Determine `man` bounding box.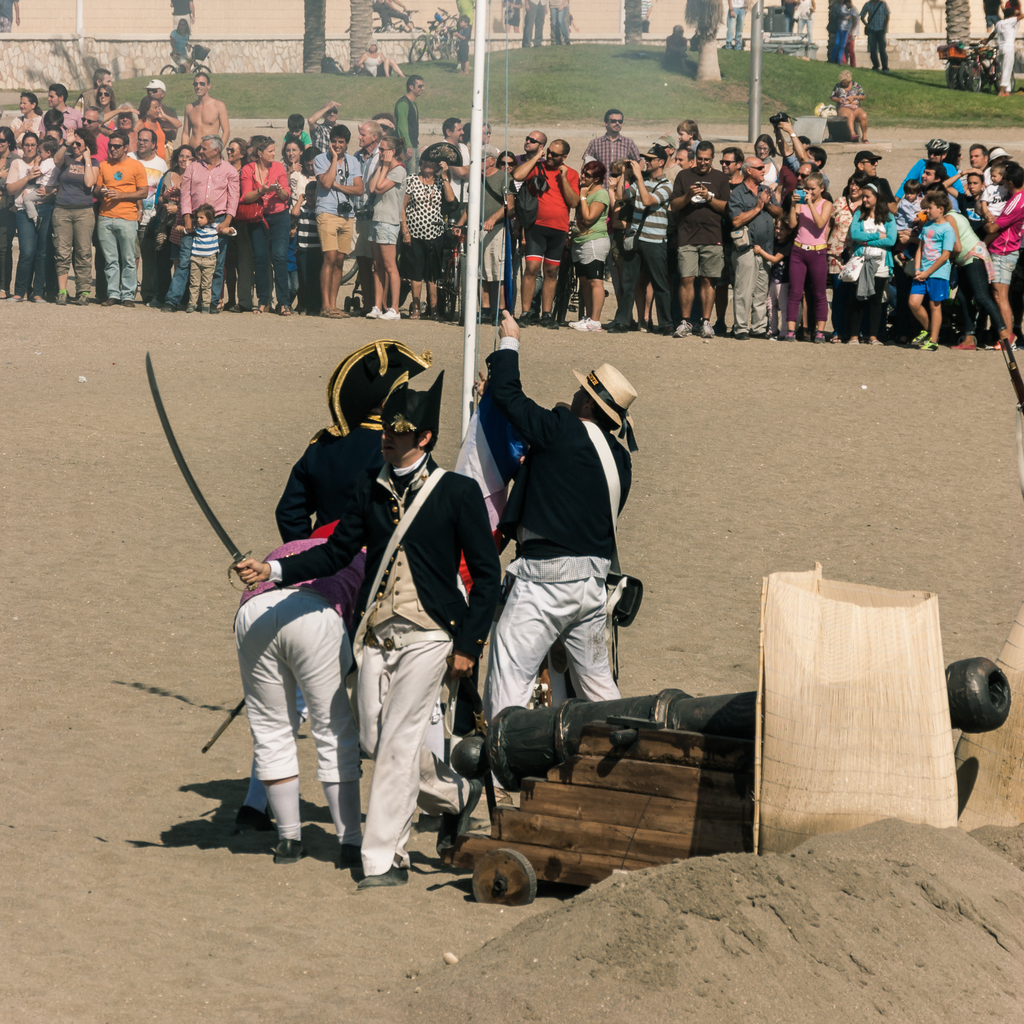
Determined: bbox(349, 117, 385, 315).
